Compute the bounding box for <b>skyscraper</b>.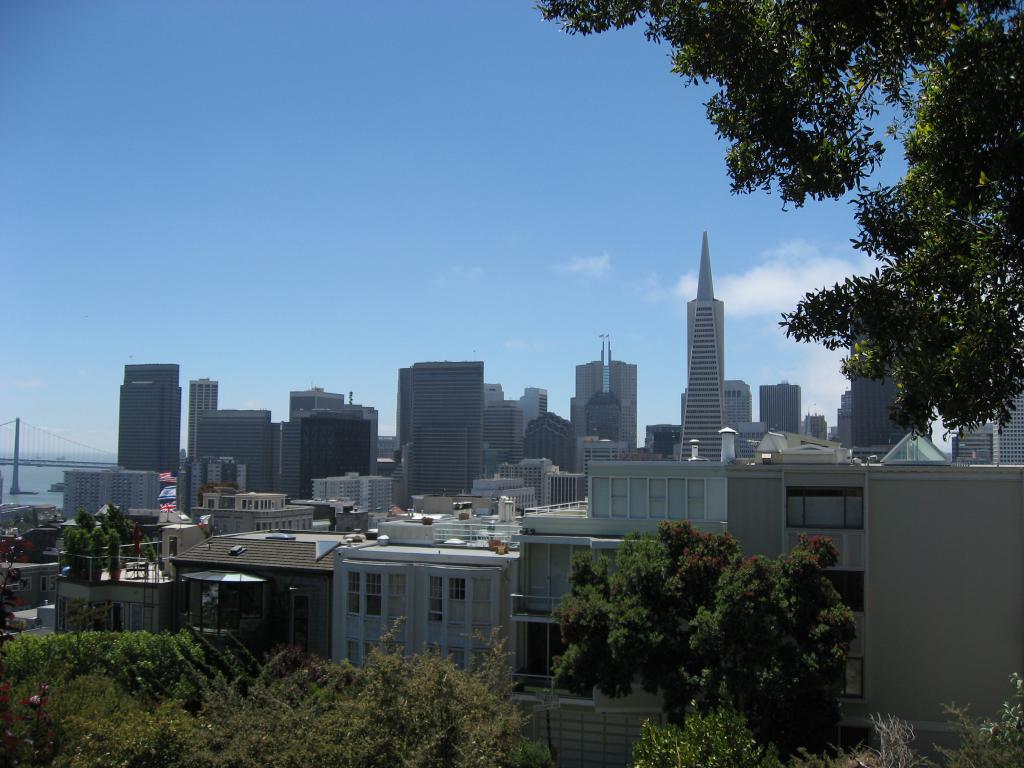
detection(198, 412, 274, 492).
